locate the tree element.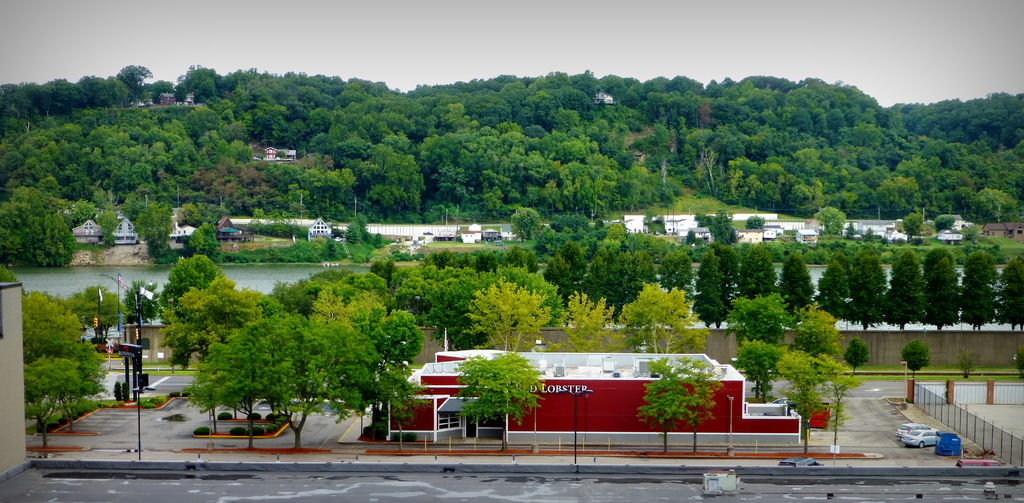
Element bbox: region(976, 186, 1017, 230).
